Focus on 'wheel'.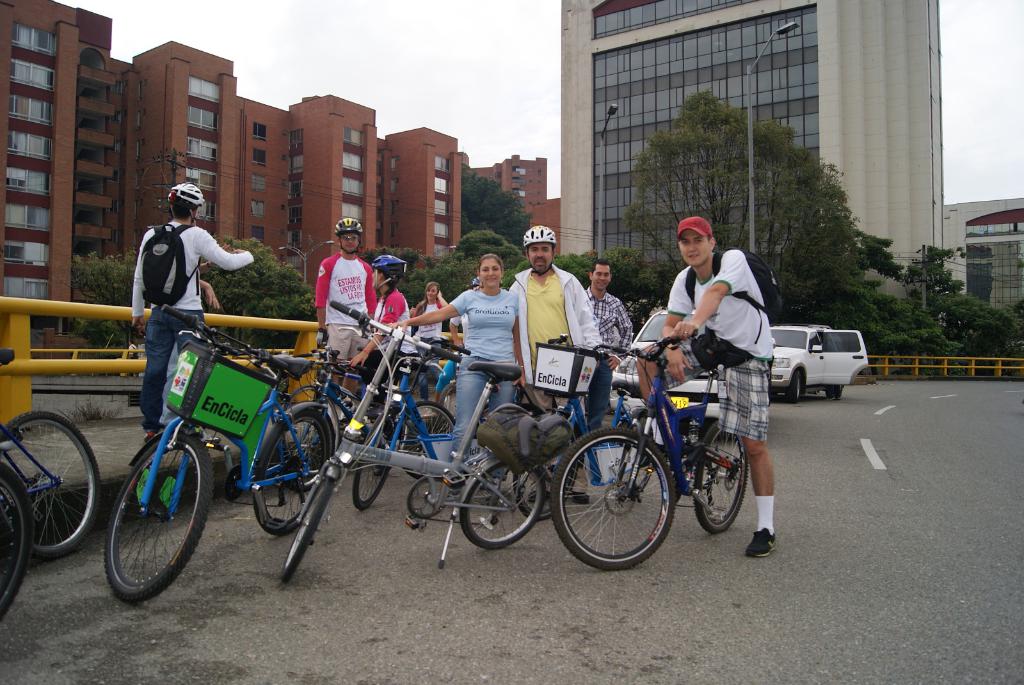
Focused at bbox=[788, 374, 808, 407].
